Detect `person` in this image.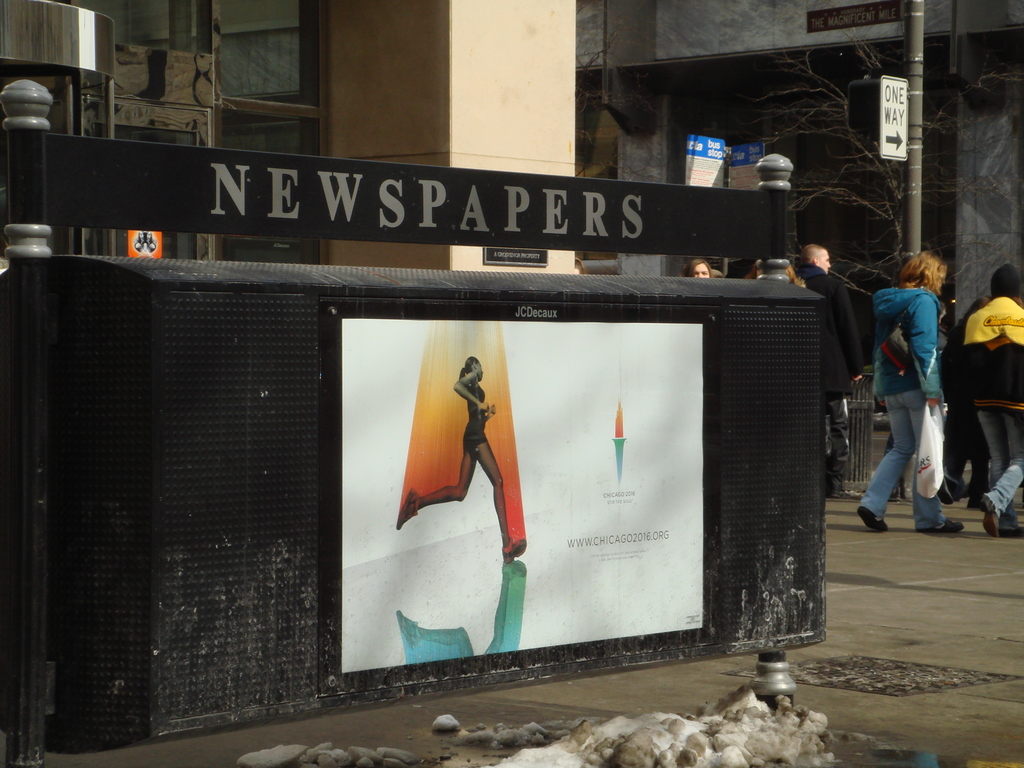
Detection: detection(858, 245, 968, 529).
